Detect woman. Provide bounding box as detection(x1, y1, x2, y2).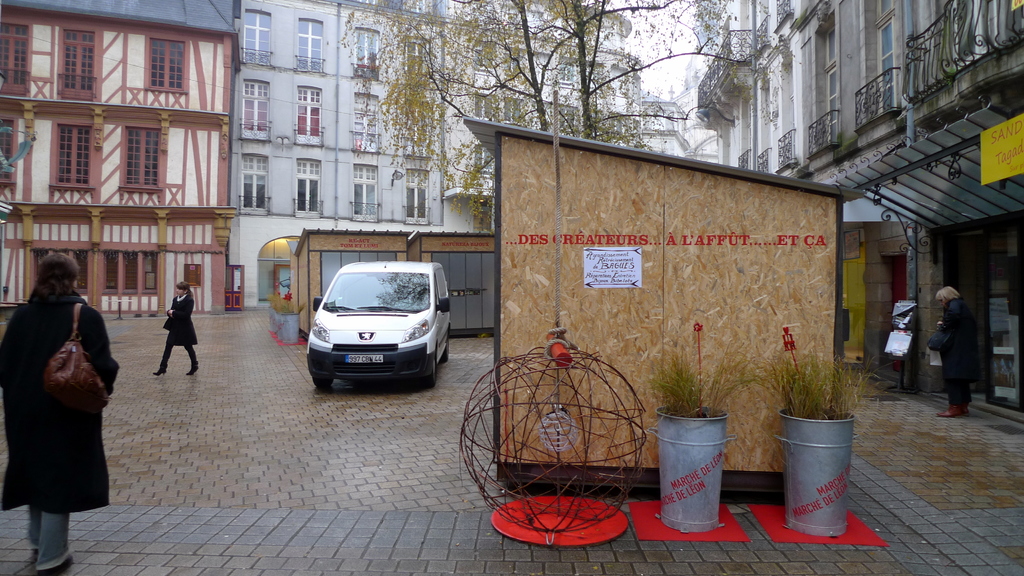
detection(0, 255, 103, 571).
